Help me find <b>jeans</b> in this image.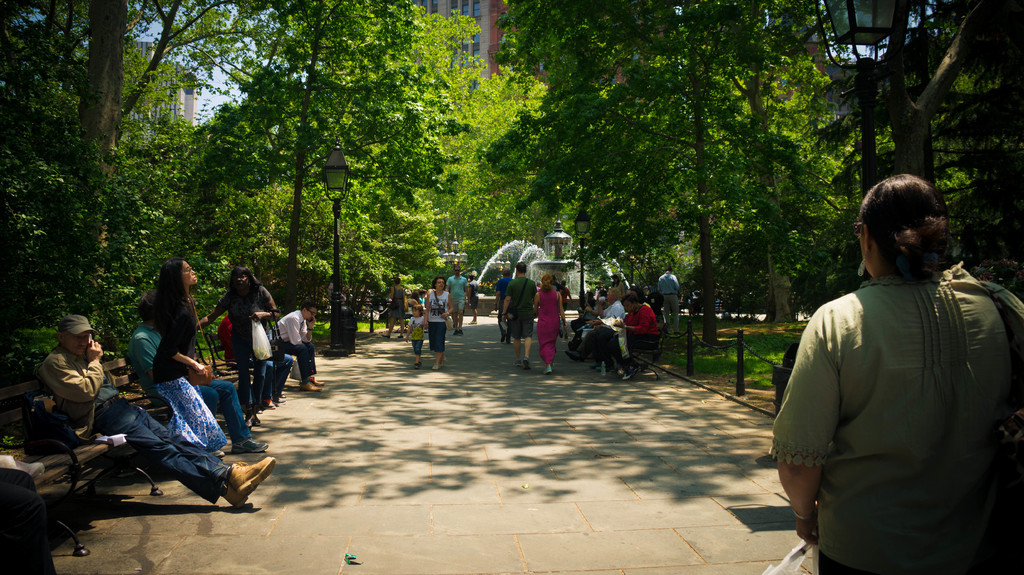
Found it: Rect(237, 354, 264, 407).
